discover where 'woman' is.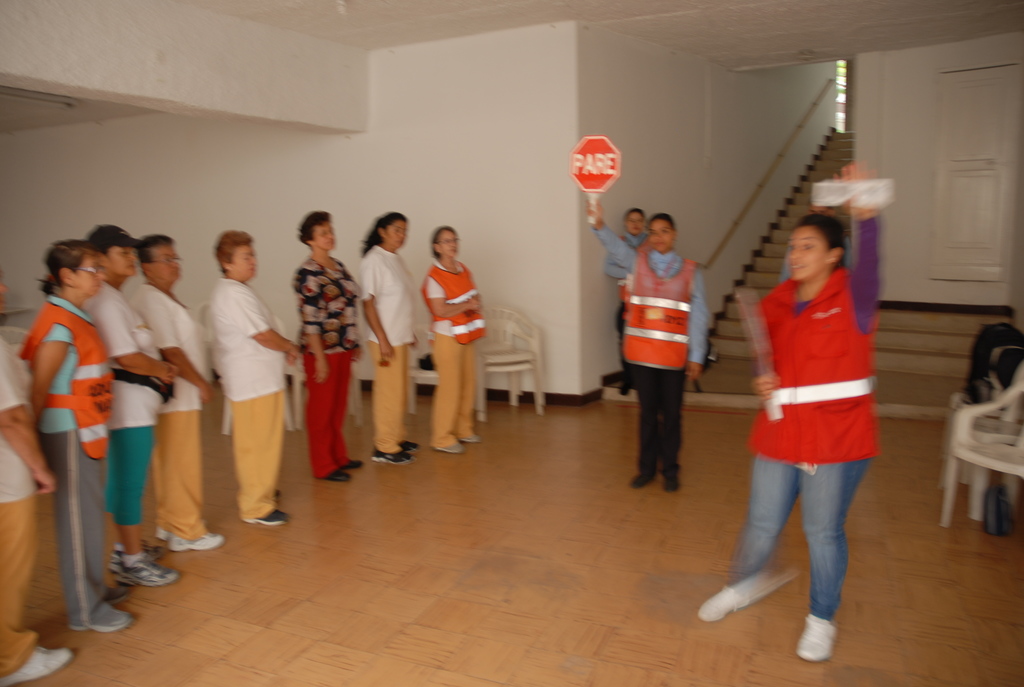
Discovered at {"left": 604, "top": 207, "right": 656, "bottom": 395}.
